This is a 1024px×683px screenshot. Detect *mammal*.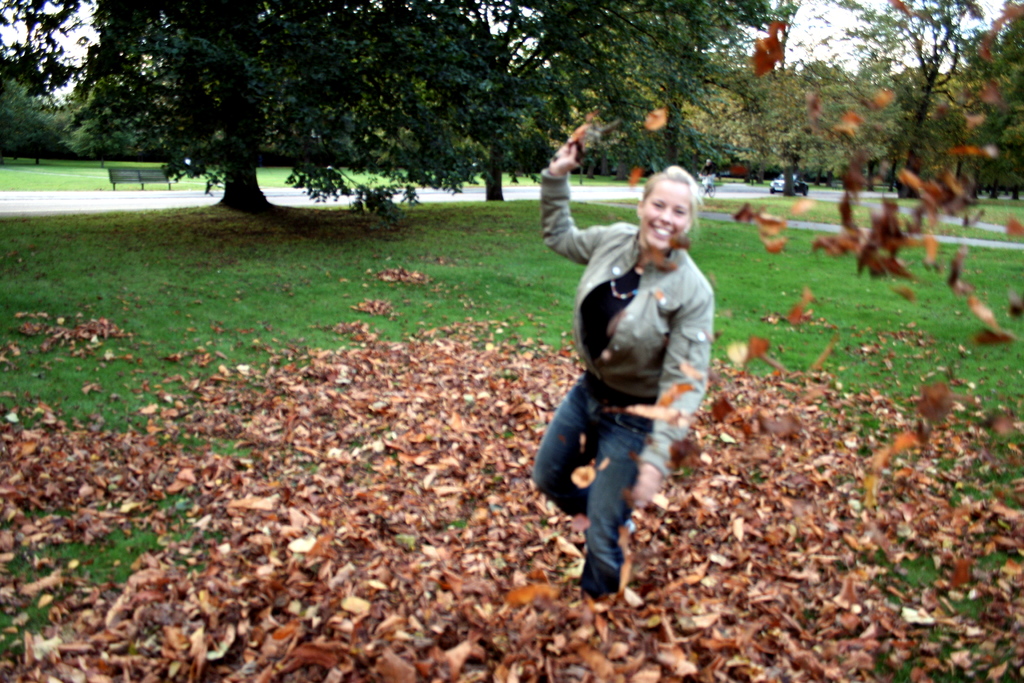
538, 153, 724, 596.
